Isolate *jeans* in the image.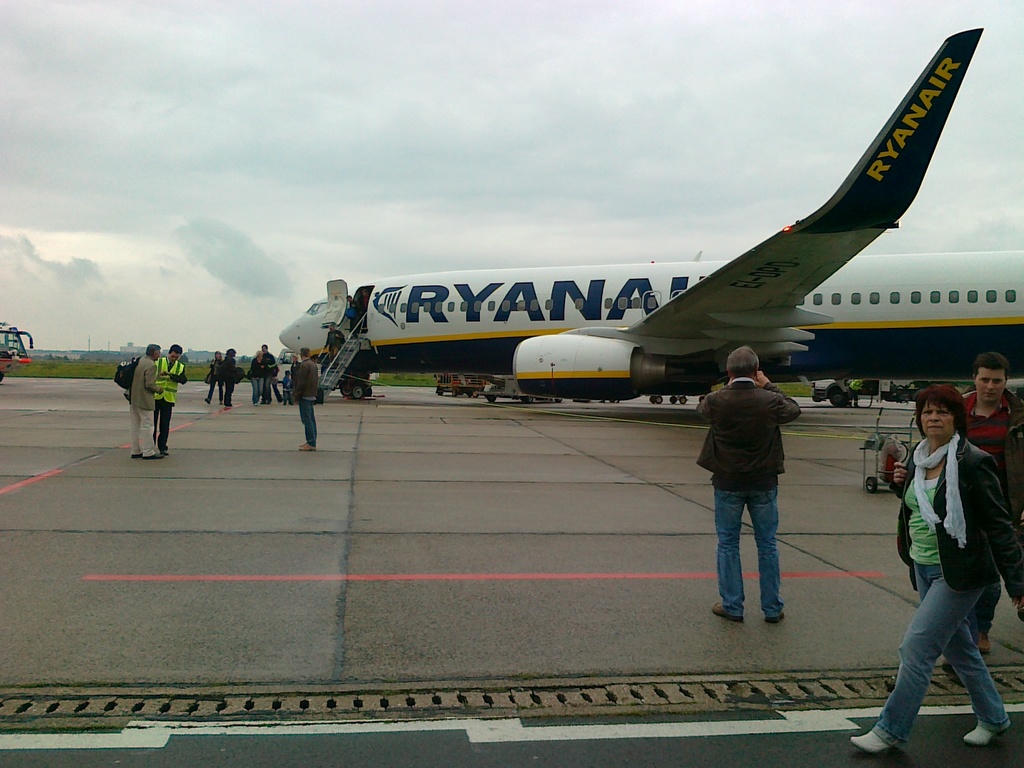
Isolated region: [282,390,298,404].
